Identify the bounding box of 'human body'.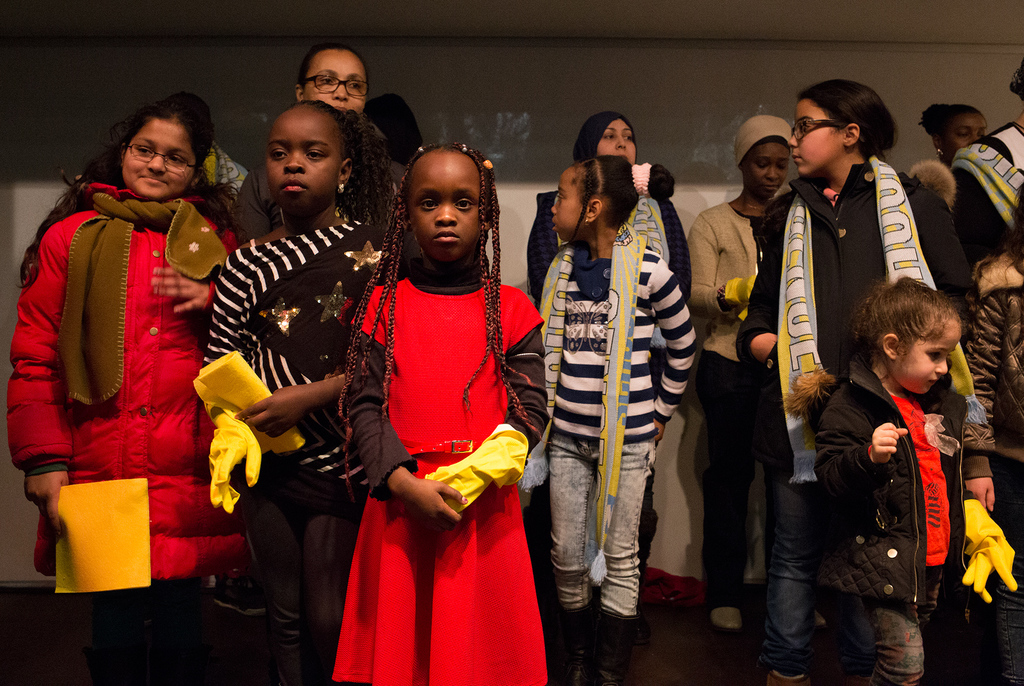
[813, 364, 959, 685].
